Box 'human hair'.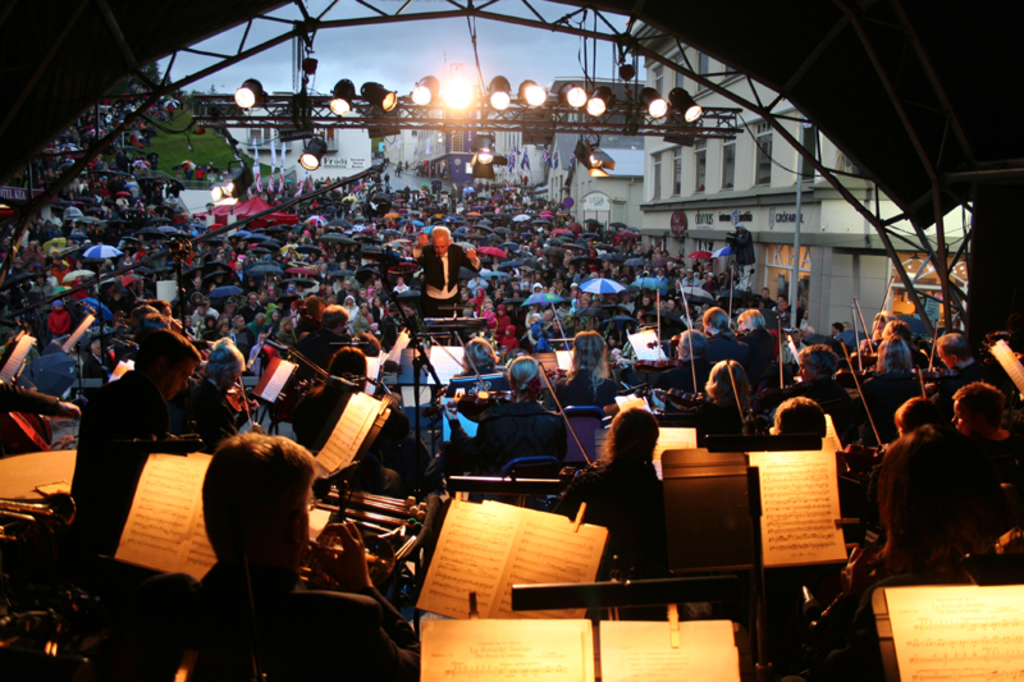
locate(612, 398, 666, 480).
